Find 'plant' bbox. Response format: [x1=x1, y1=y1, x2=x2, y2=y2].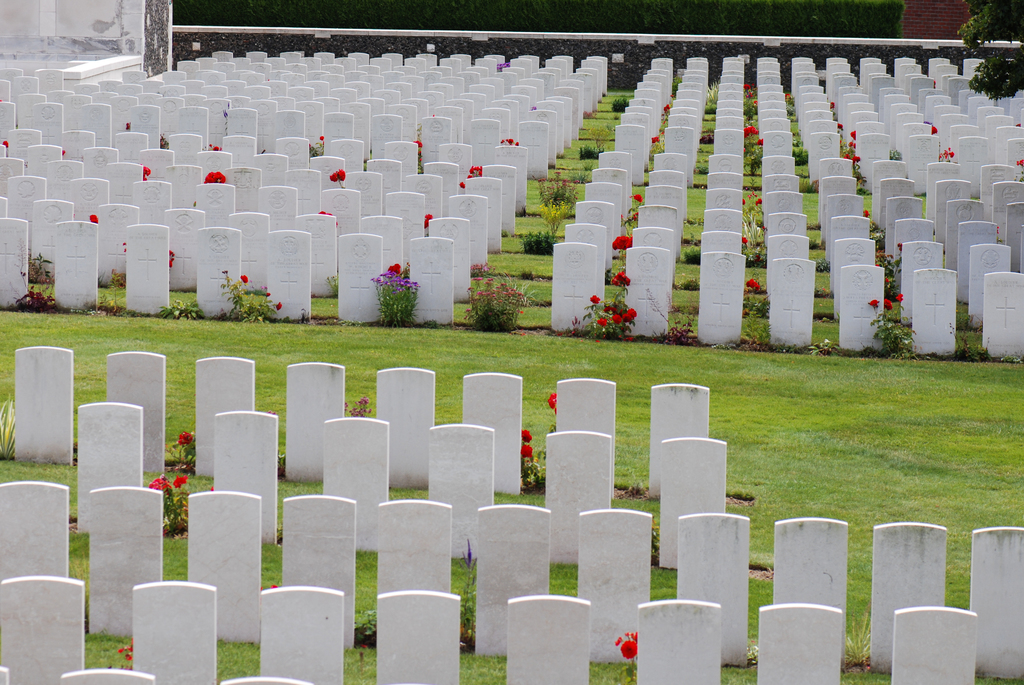
[x1=137, y1=163, x2=153, y2=181].
